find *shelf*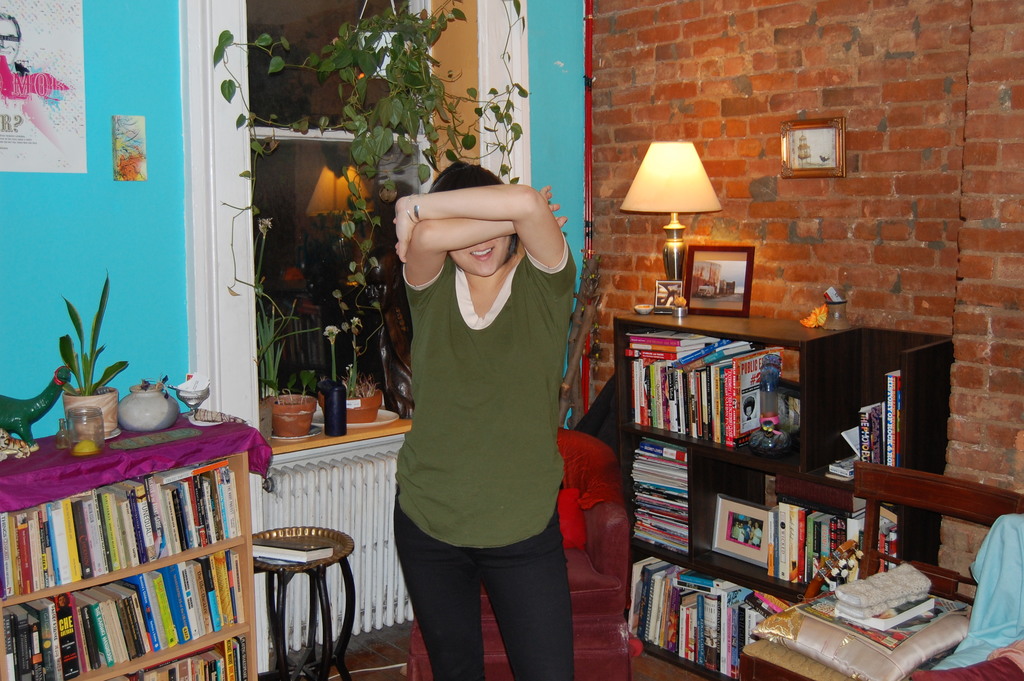
rect(0, 411, 260, 680)
